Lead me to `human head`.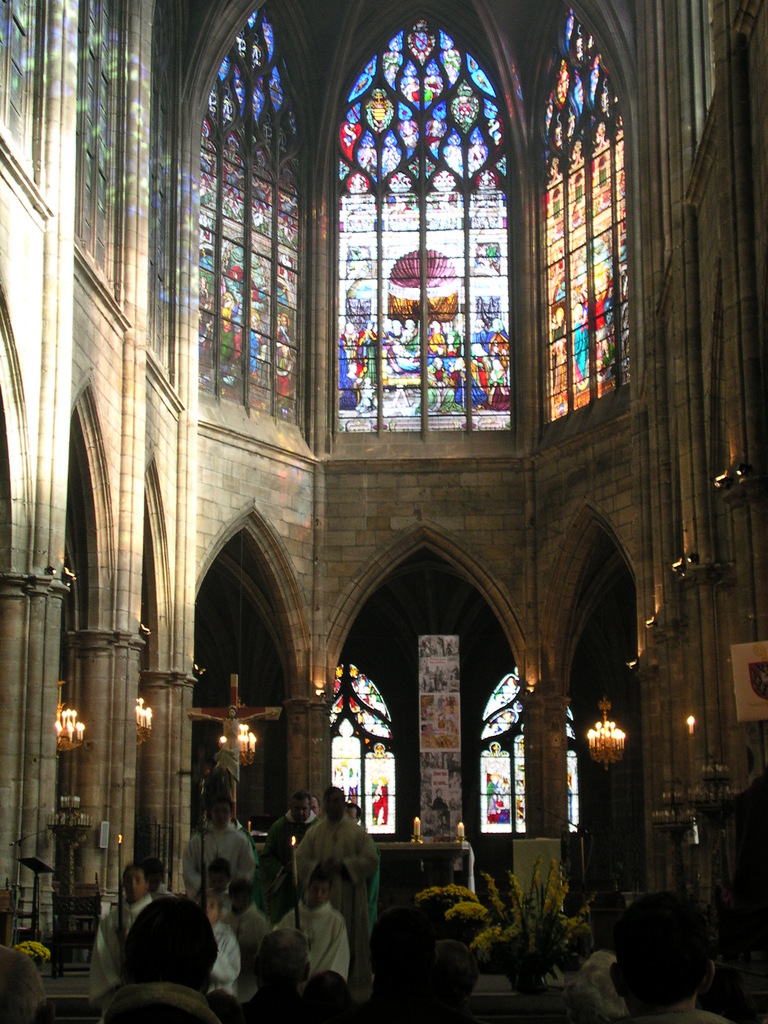
Lead to 422, 939, 477, 1005.
